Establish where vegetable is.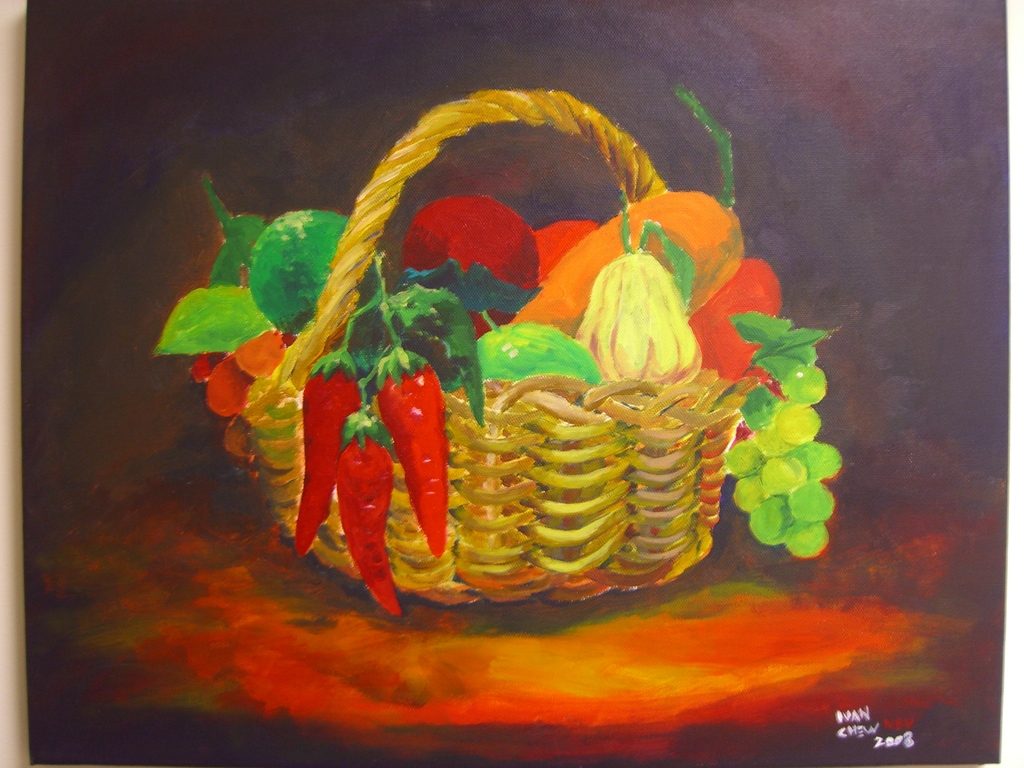
Established at rect(289, 246, 452, 618).
